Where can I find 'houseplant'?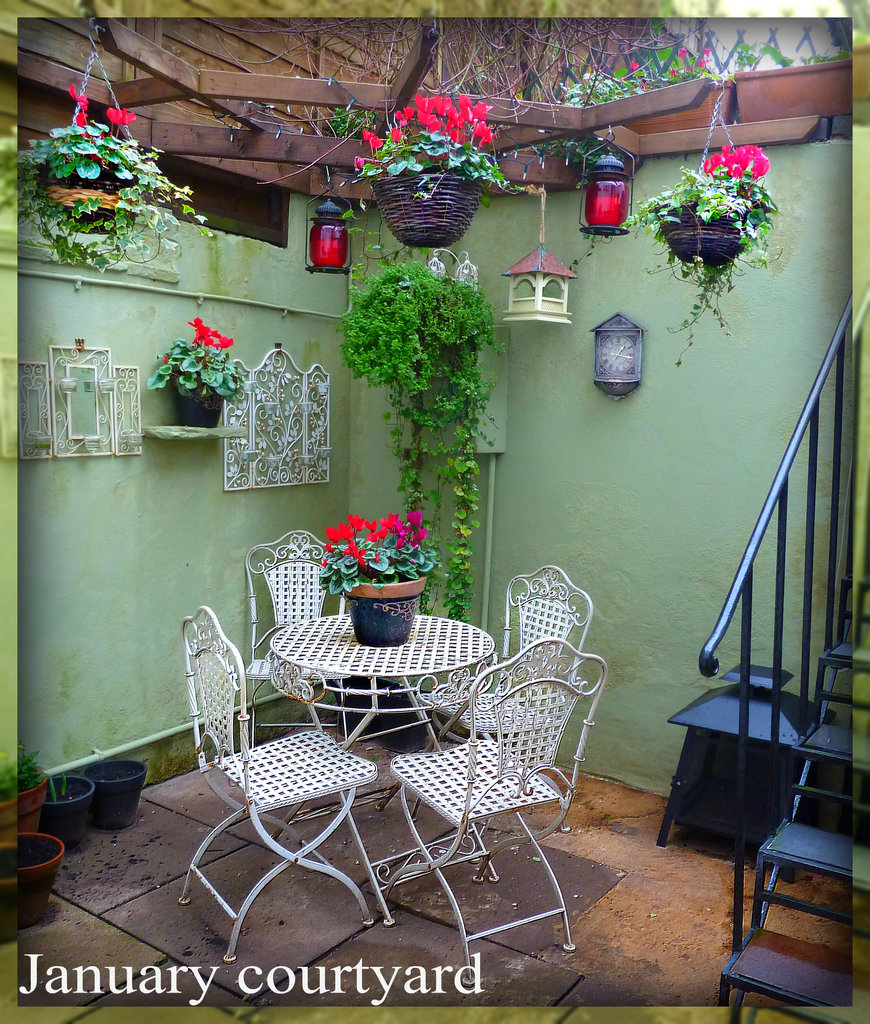
You can find it at BBox(83, 758, 151, 831).
